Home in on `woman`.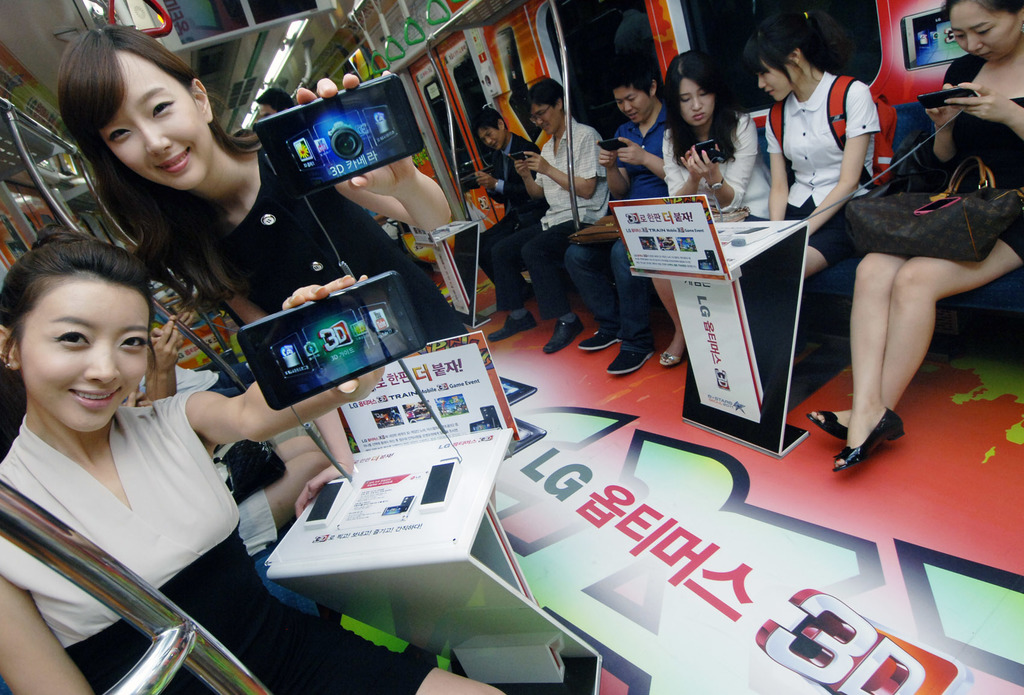
Homed in at bbox=[655, 61, 782, 211].
